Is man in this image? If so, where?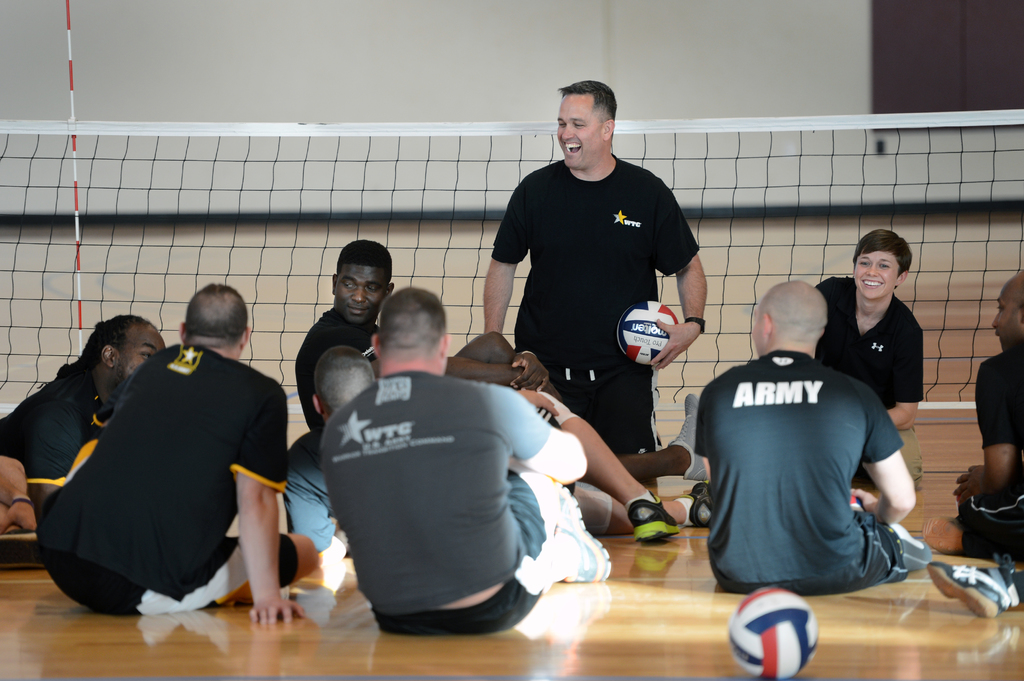
Yes, at box=[927, 561, 1023, 616].
